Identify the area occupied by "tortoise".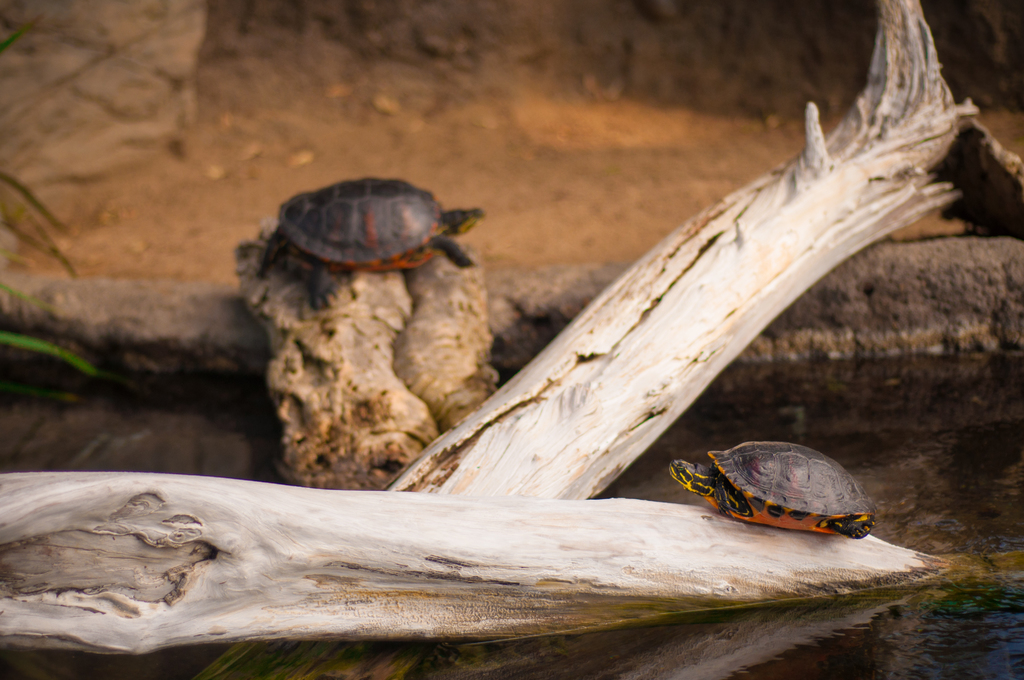
Area: BBox(668, 438, 879, 539).
